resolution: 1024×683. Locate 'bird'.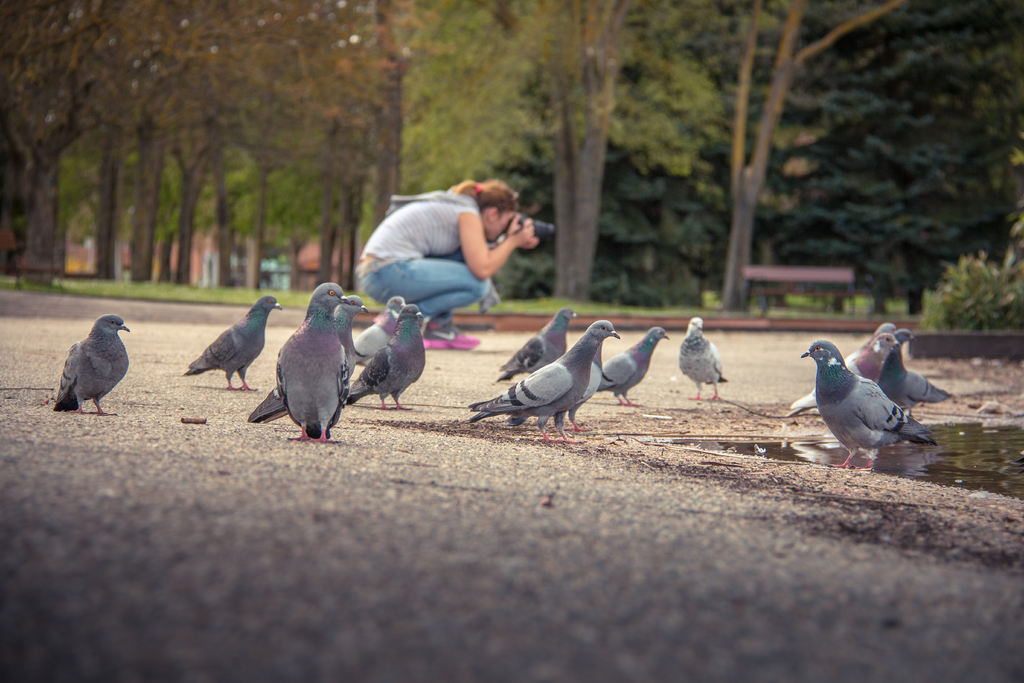
detection(463, 313, 623, 452).
